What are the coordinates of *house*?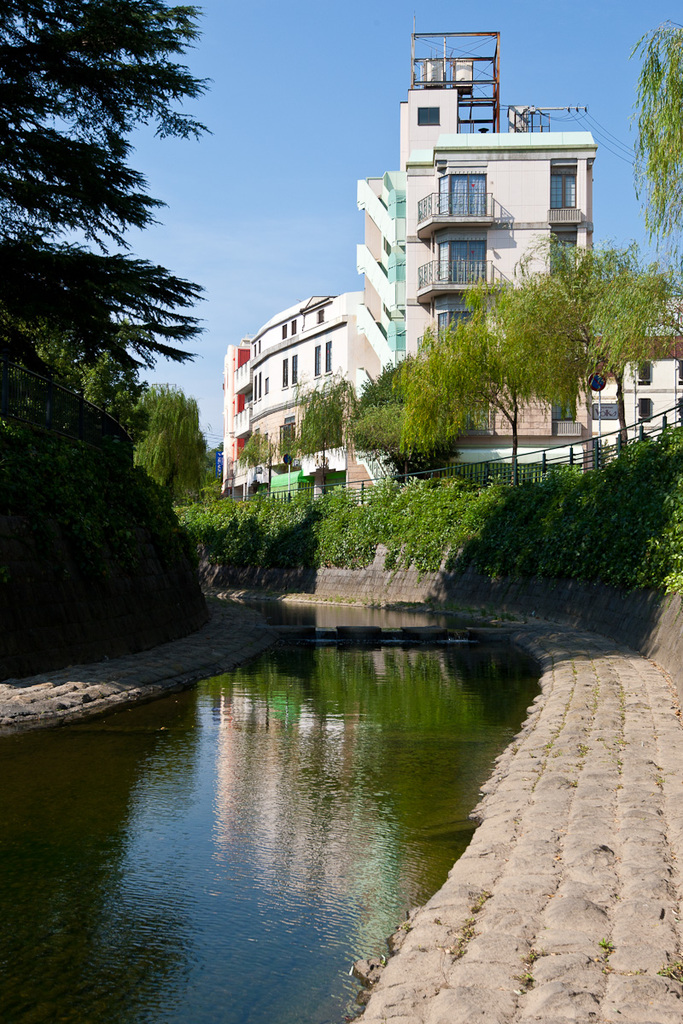
246,75,632,444.
